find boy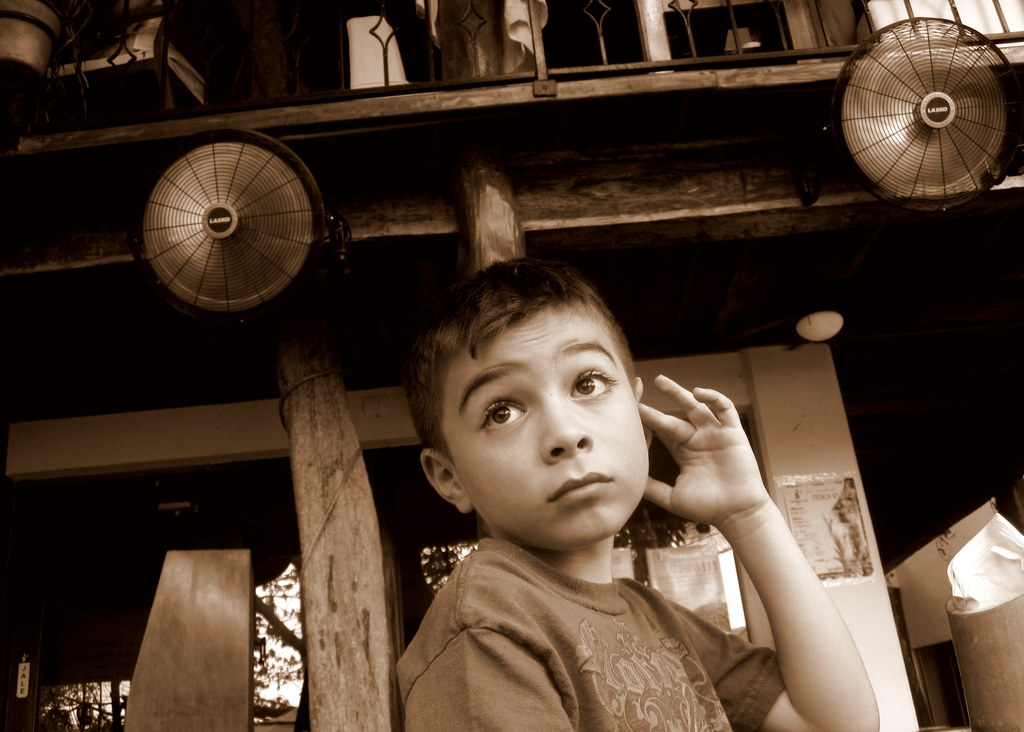
x1=359 y1=214 x2=860 y2=731
